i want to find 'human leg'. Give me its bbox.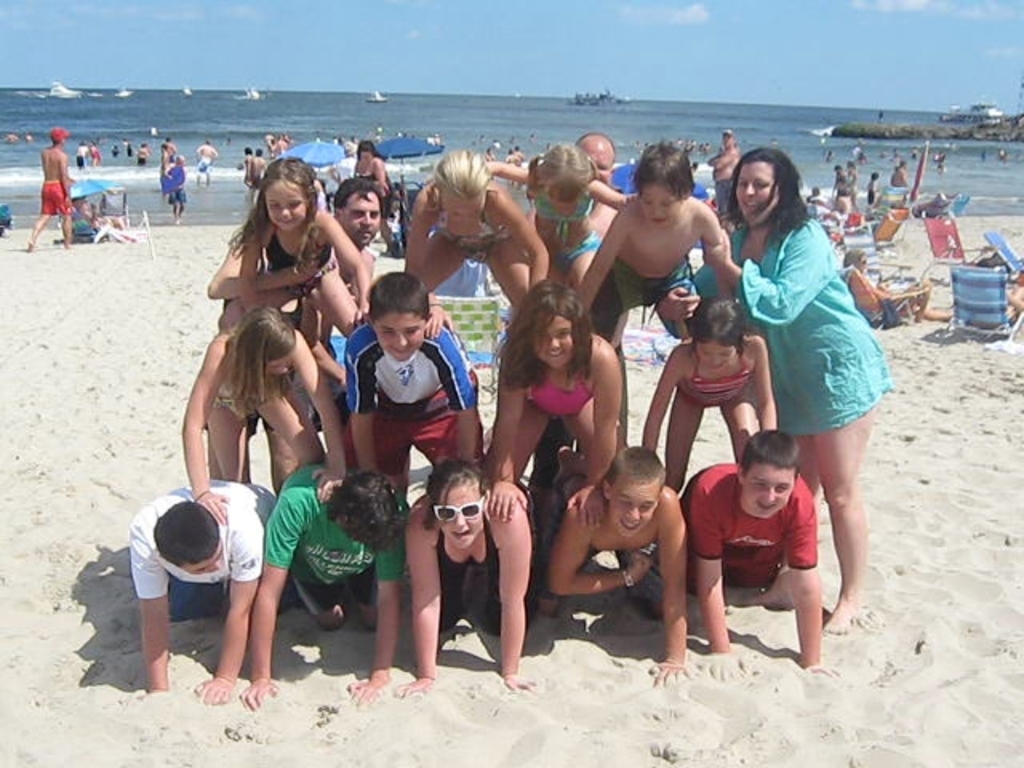
bbox=[659, 392, 710, 502].
